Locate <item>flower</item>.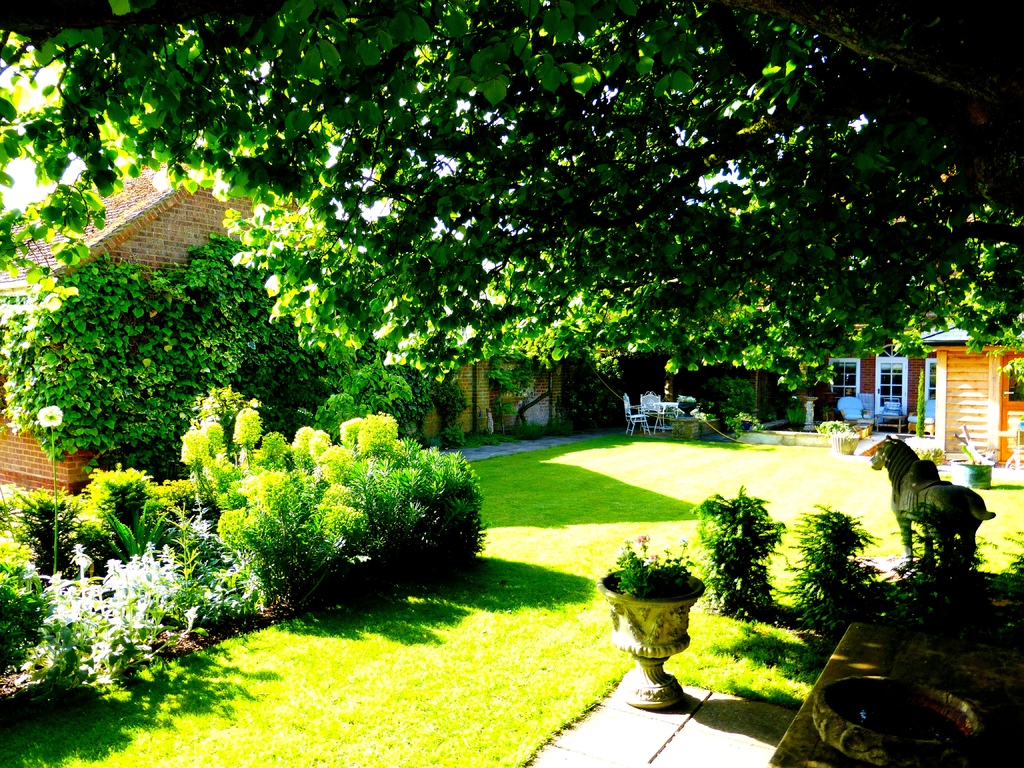
Bounding box: <region>646, 555, 660, 563</region>.
